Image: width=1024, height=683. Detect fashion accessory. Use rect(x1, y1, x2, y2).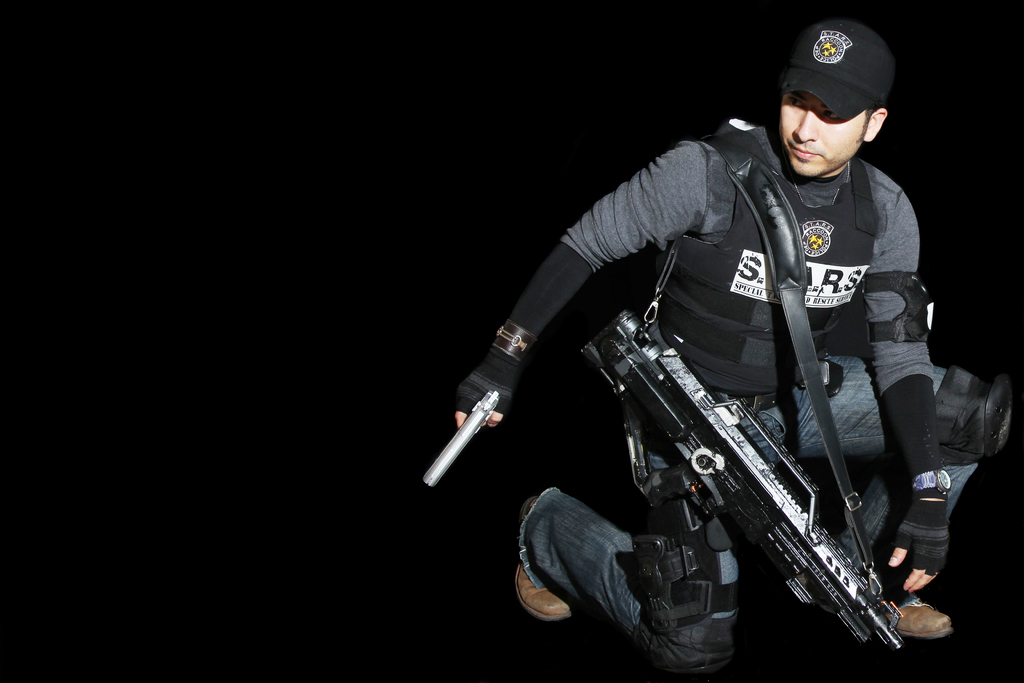
rect(892, 595, 955, 637).
